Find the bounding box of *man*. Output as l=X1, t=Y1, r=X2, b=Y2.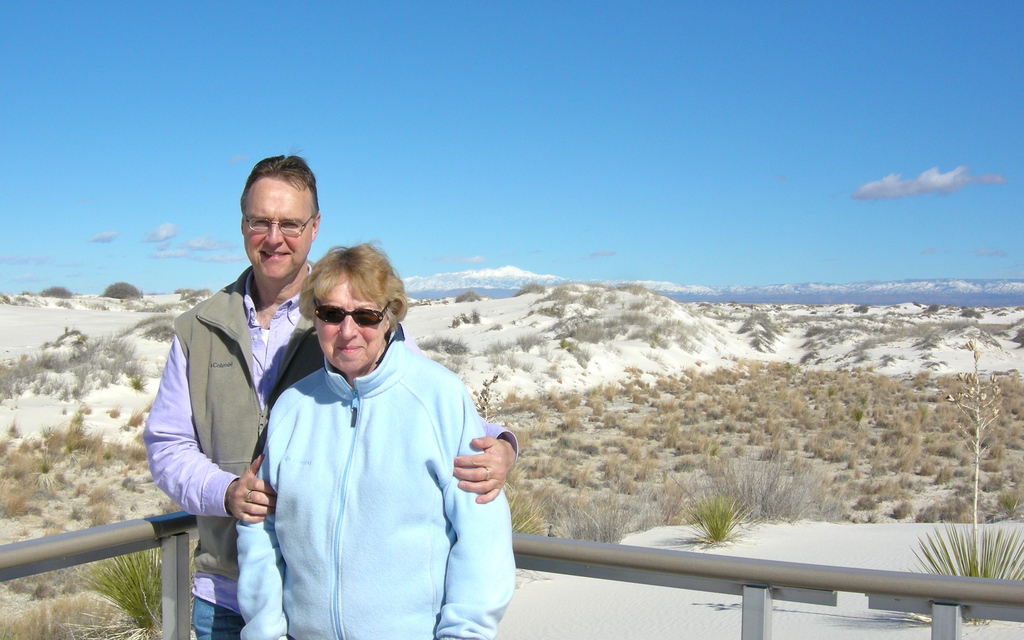
l=195, t=202, r=407, b=557.
